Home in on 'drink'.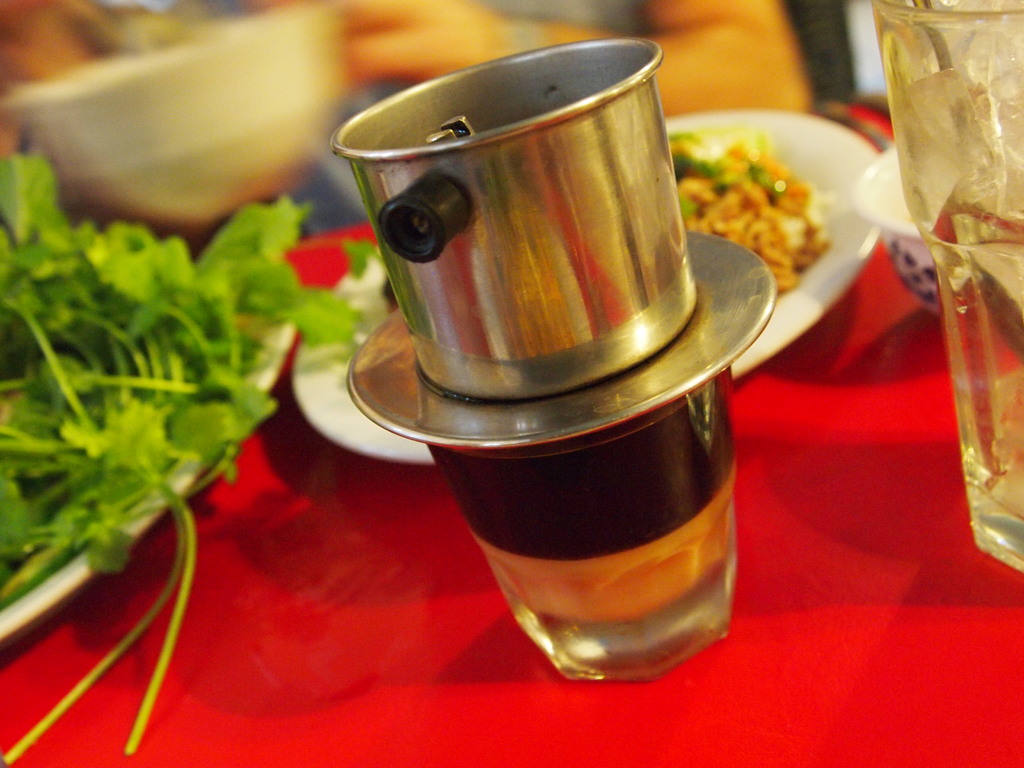
Homed in at 429,369,740,625.
